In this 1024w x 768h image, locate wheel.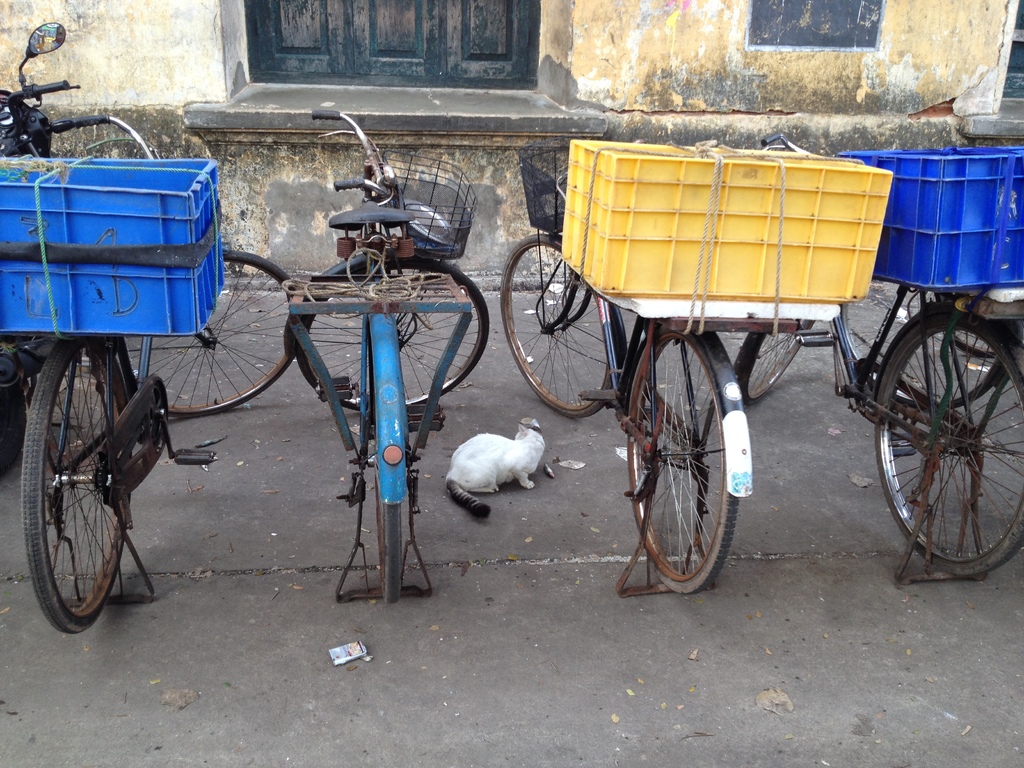
Bounding box: rect(100, 249, 308, 417).
